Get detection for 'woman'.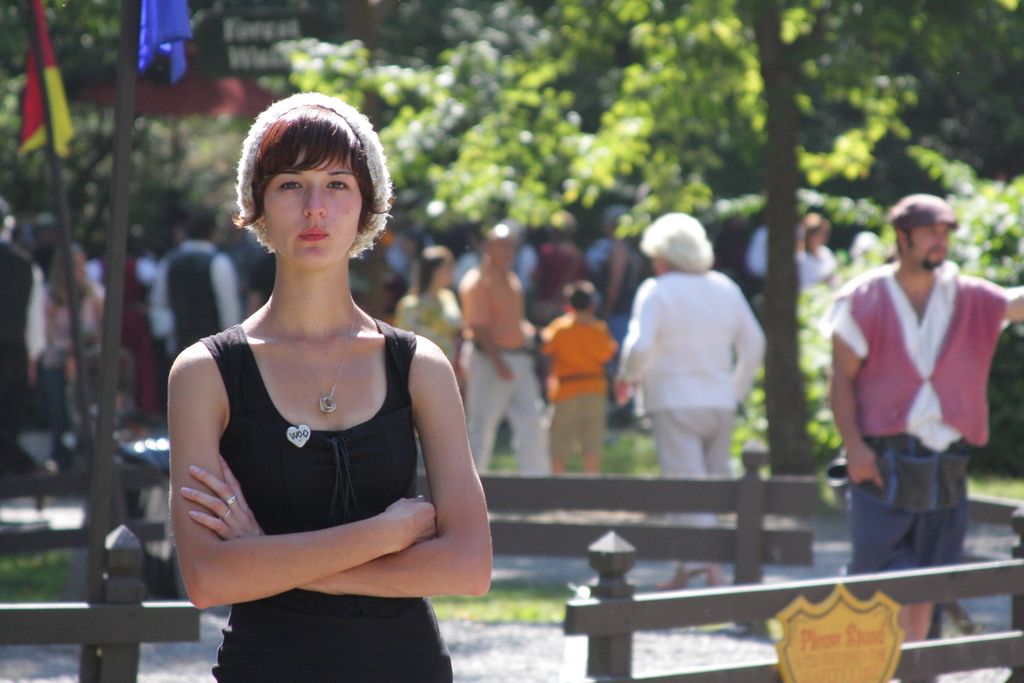
Detection: pyautogui.locateOnScreen(42, 240, 106, 473).
